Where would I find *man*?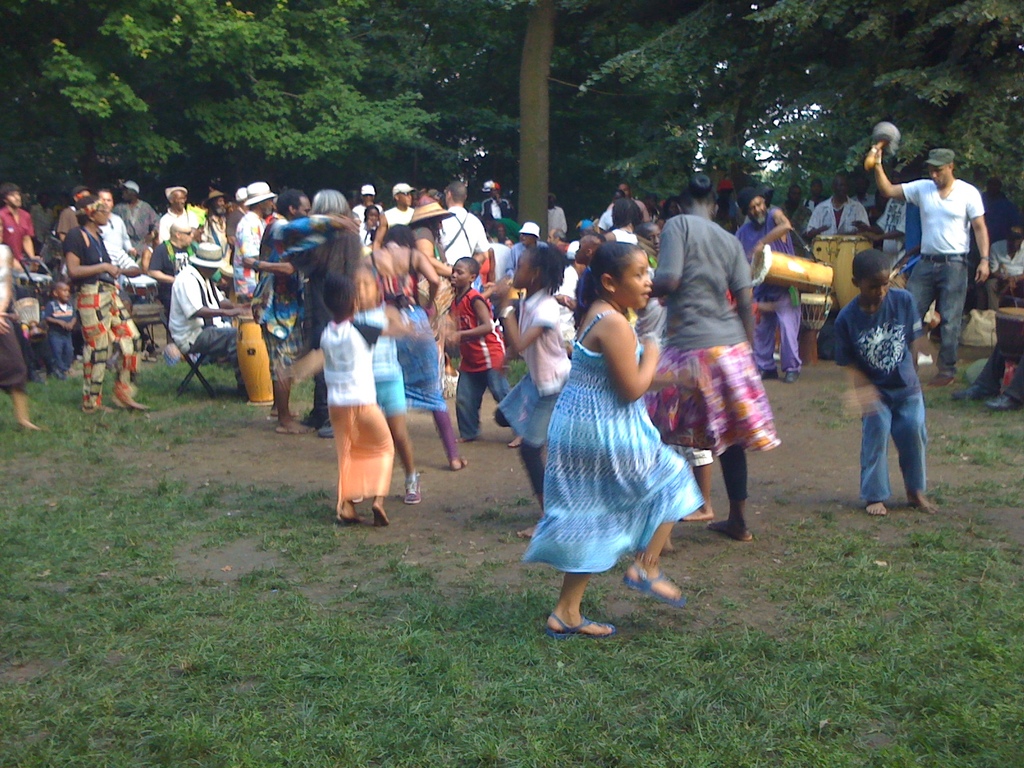
At [91,188,144,324].
